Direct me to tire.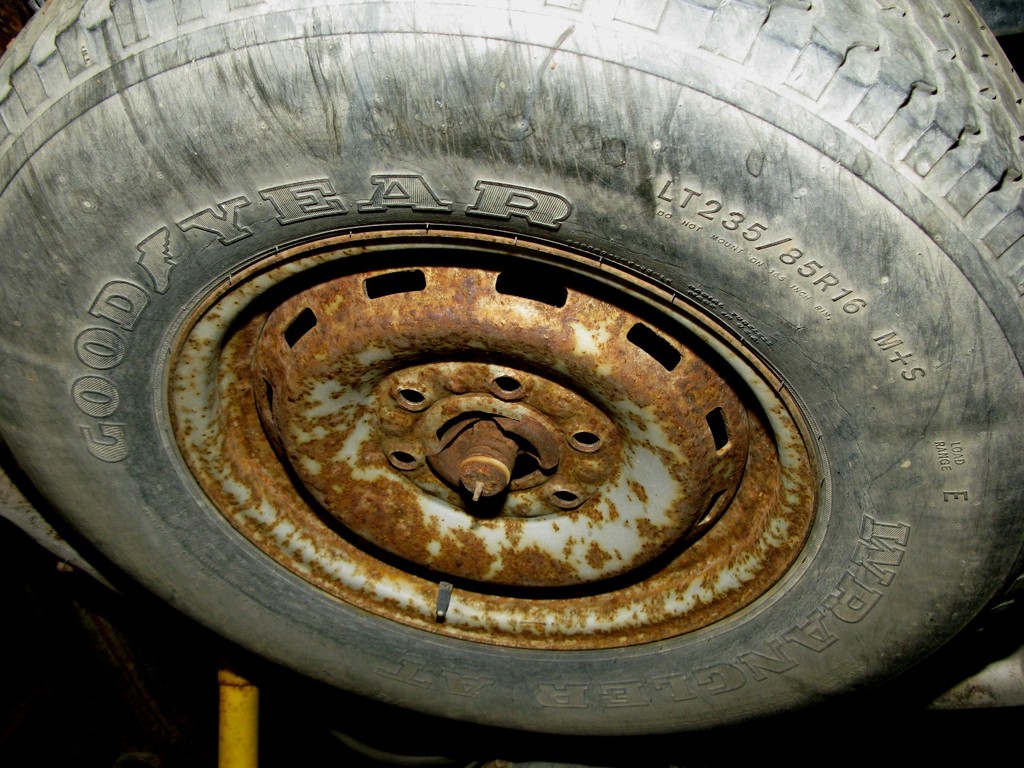
Direction: x1=0, y1=42, x2=1019, y2=767.
